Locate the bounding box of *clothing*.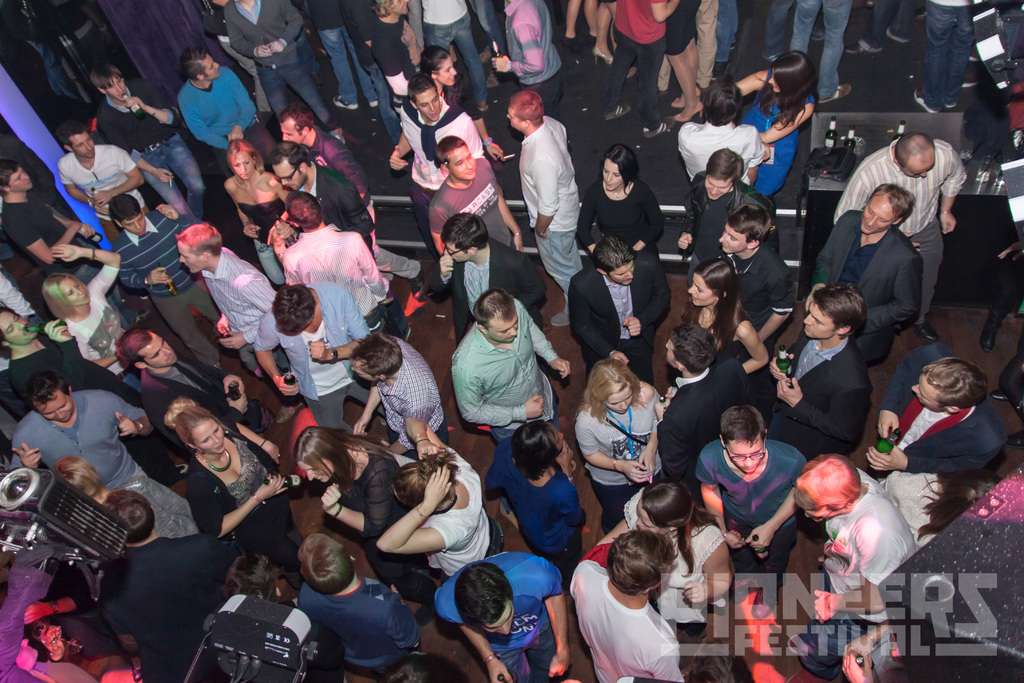
Bounding box: bbox=[110, 205, 225, 375].
